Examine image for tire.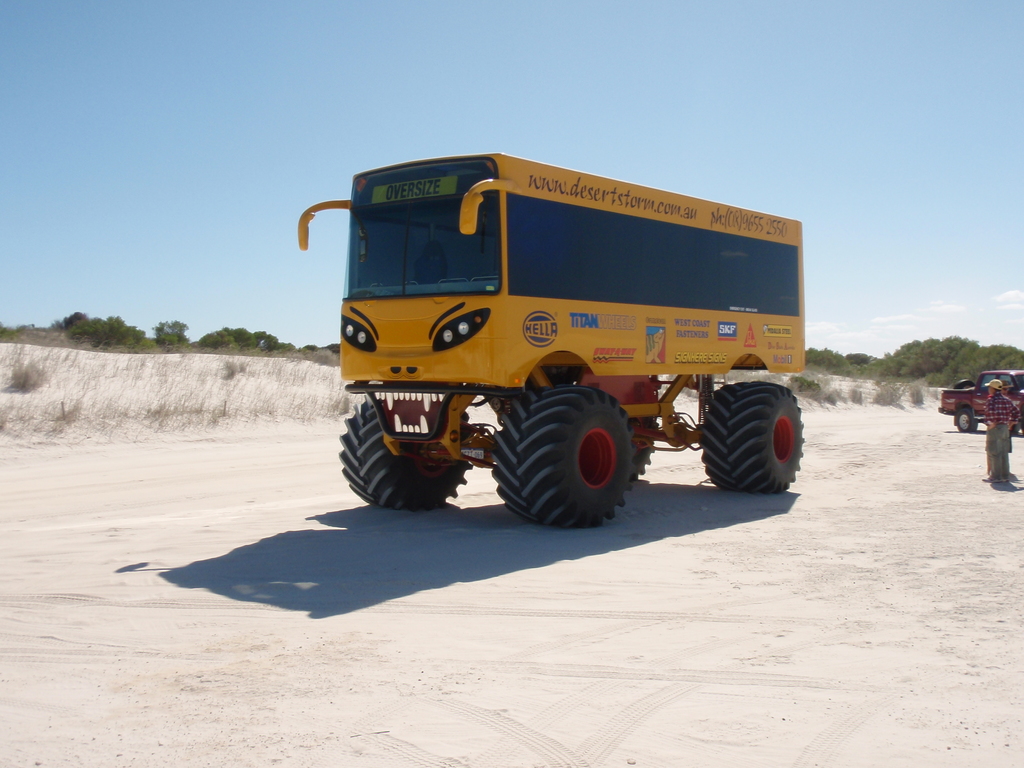
Examination result: left=955, top=407, right=980, bottom=433.
